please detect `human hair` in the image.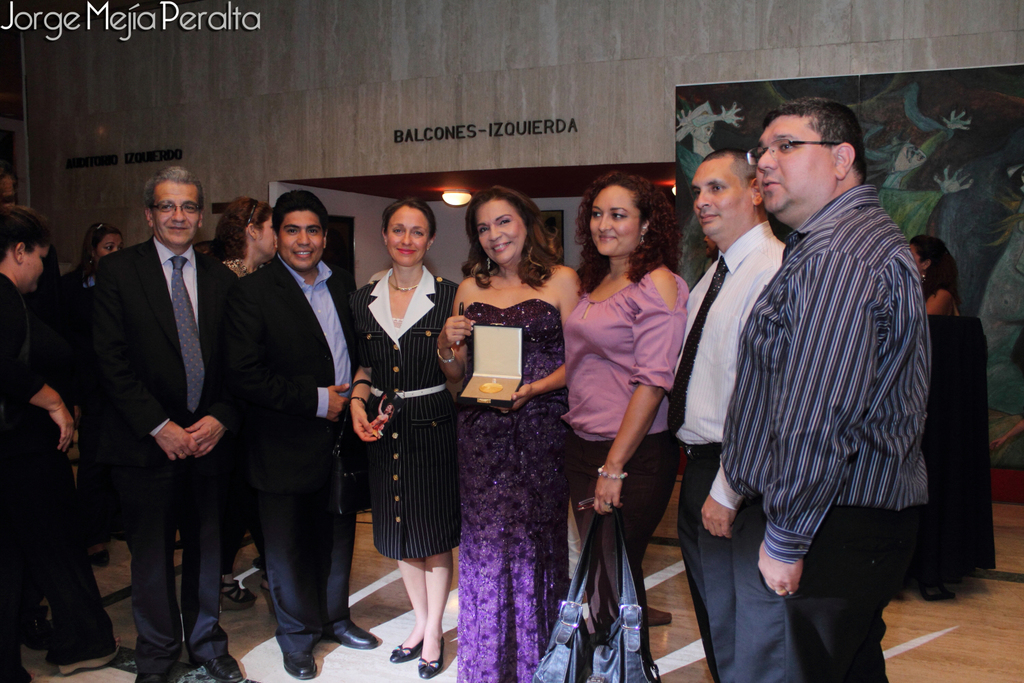
x1=205 y1=196 x2=272 y2=262.
